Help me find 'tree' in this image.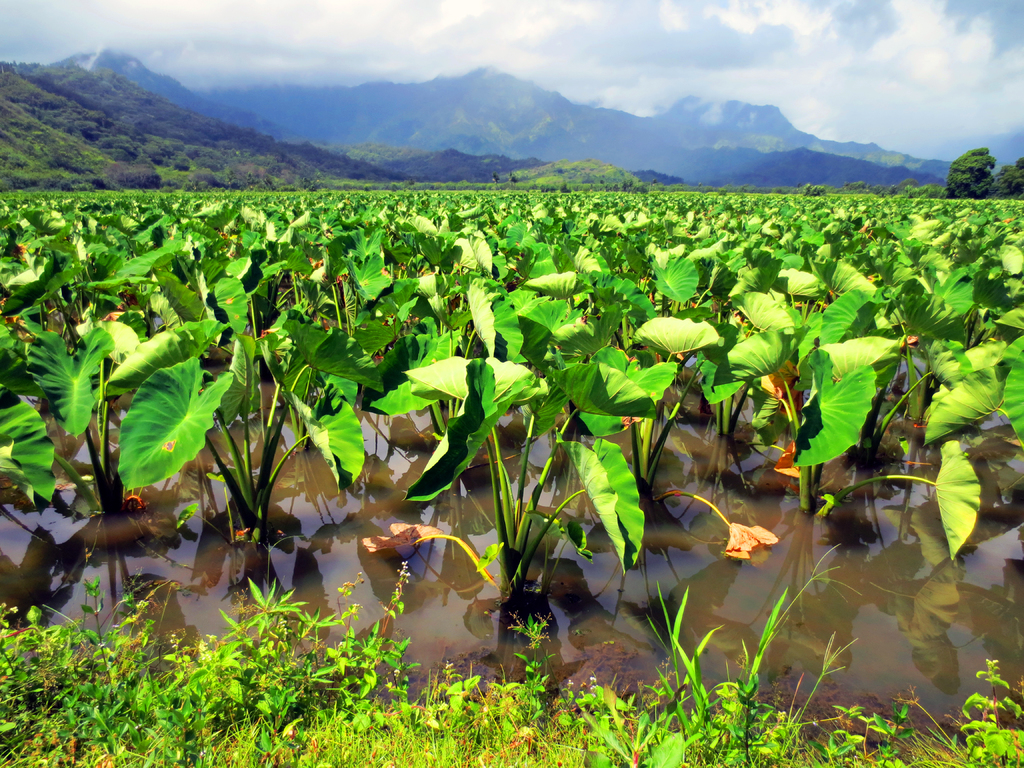
Found it: <region>492, 172, 501, 184</region>.
